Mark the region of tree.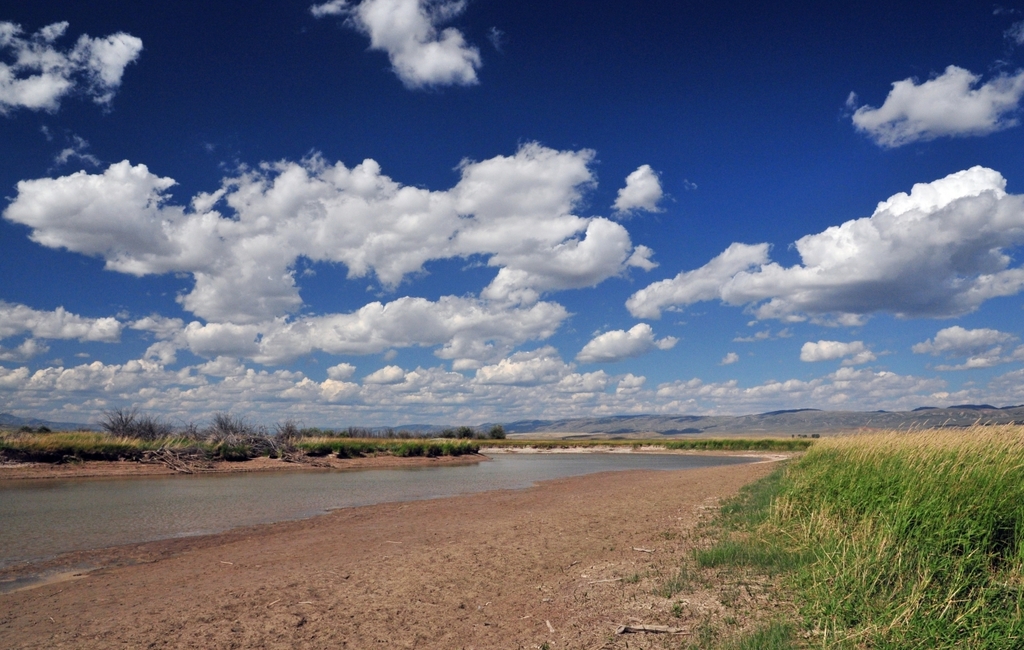
Region: (x1=454, y1=422, x2=474, y2=440).
